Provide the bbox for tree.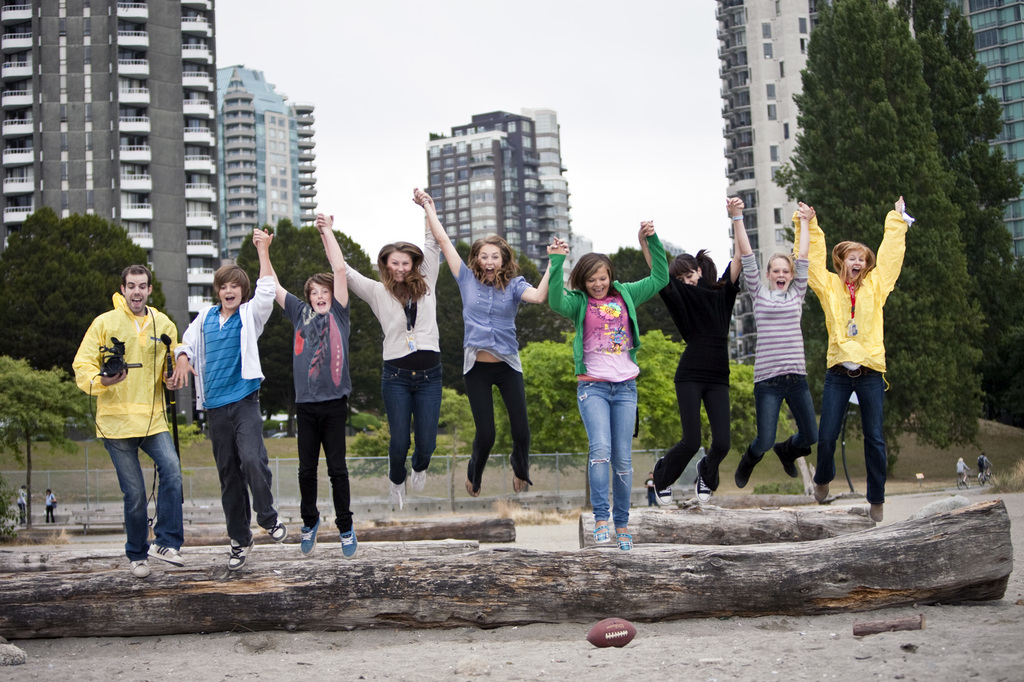
0:212:169:373.
